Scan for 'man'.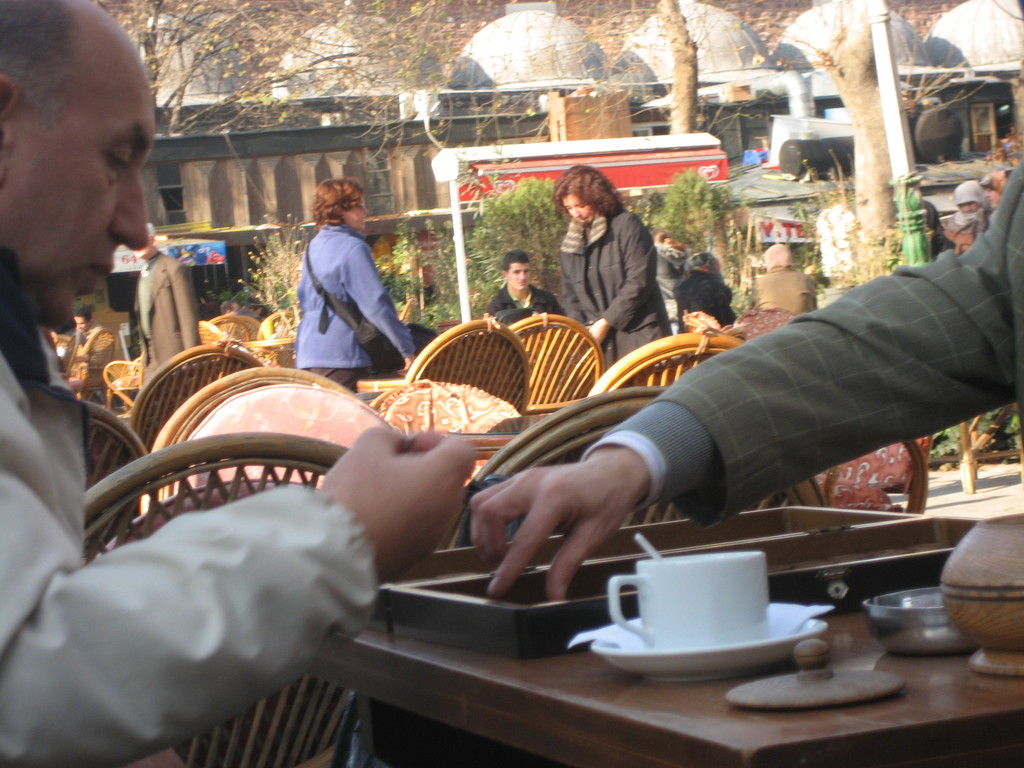
Scan result: 141, 221, 195, 372.
